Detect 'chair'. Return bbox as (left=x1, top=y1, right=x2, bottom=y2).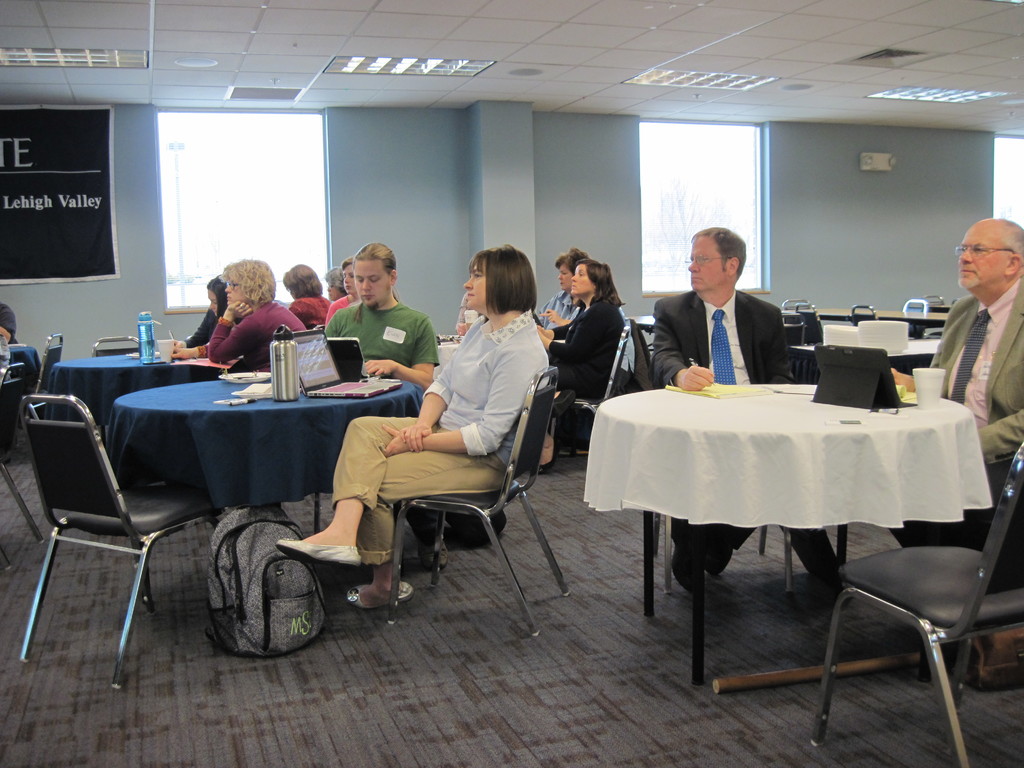
(left=918, top=294, right=944, bottom=305).
